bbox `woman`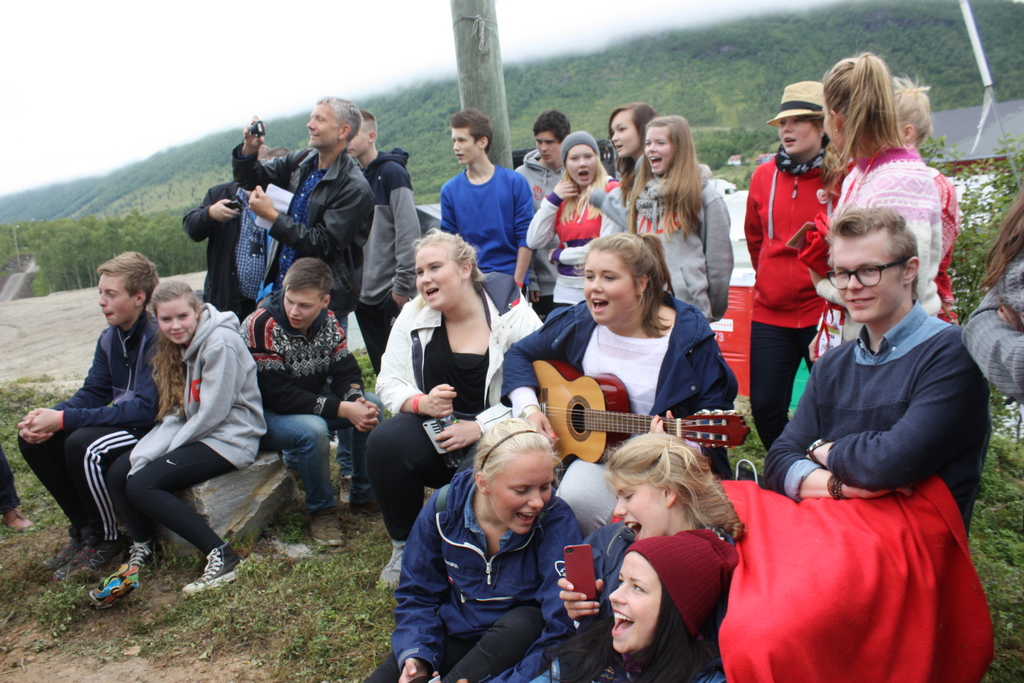
496,231,742,490
